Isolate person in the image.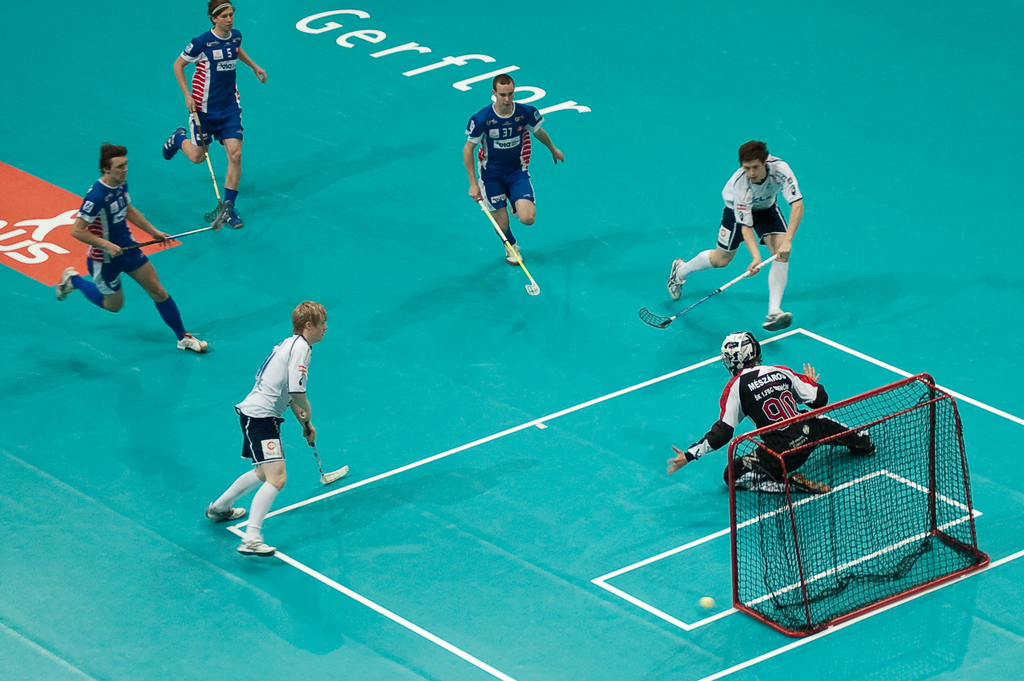
Isolated region: [160,0,268,229].
